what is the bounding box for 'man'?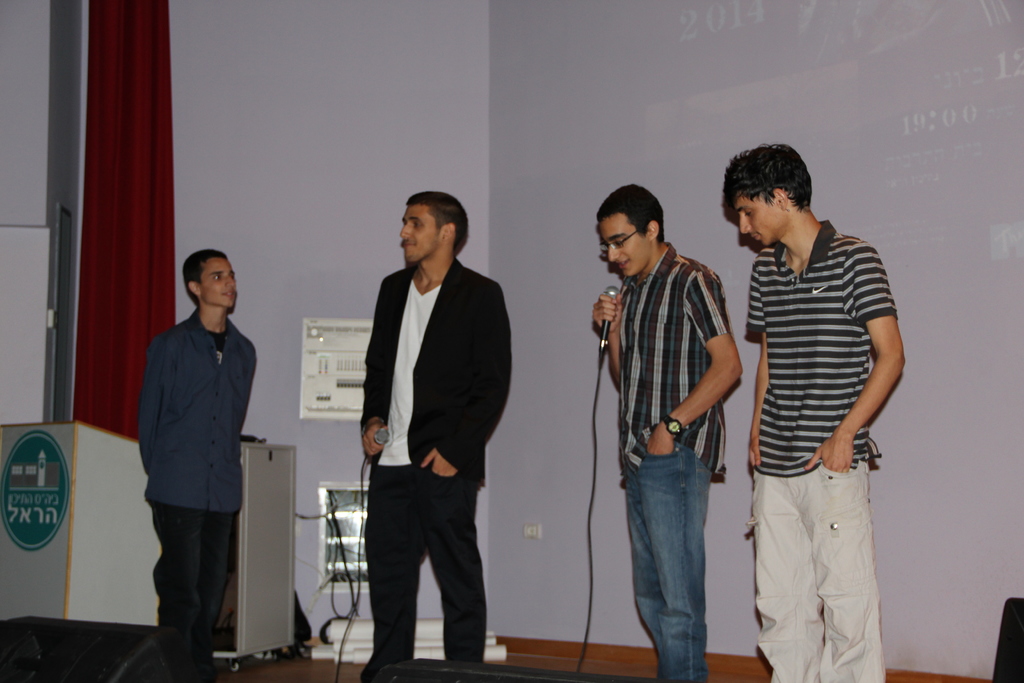
Rect(364, 187, 511, 682).
